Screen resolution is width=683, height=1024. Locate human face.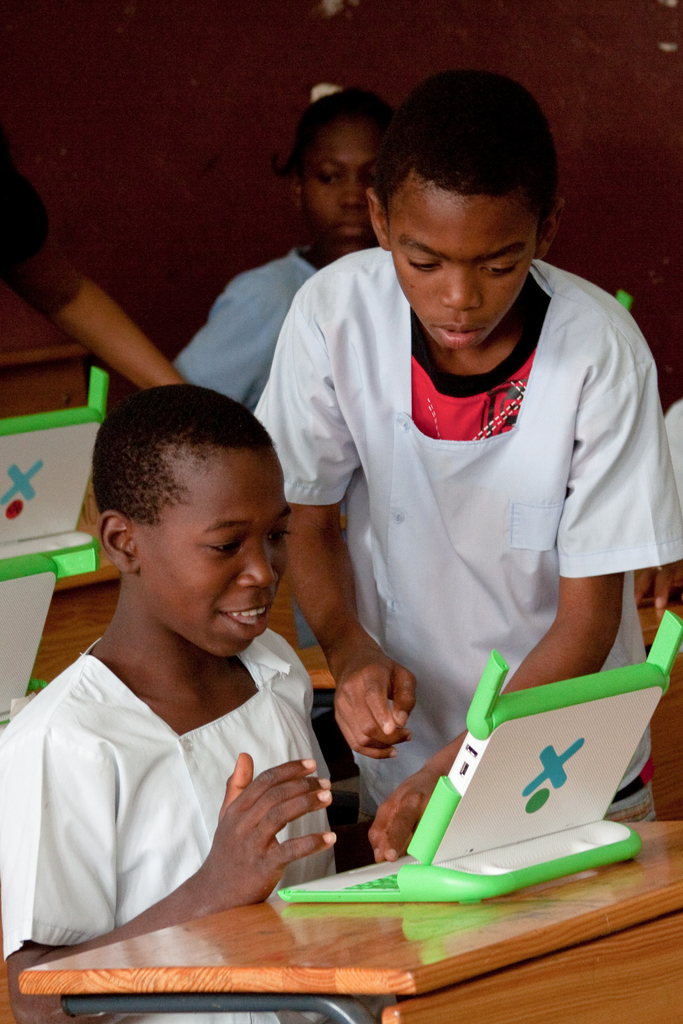
region(140, 449, 291, 655).
